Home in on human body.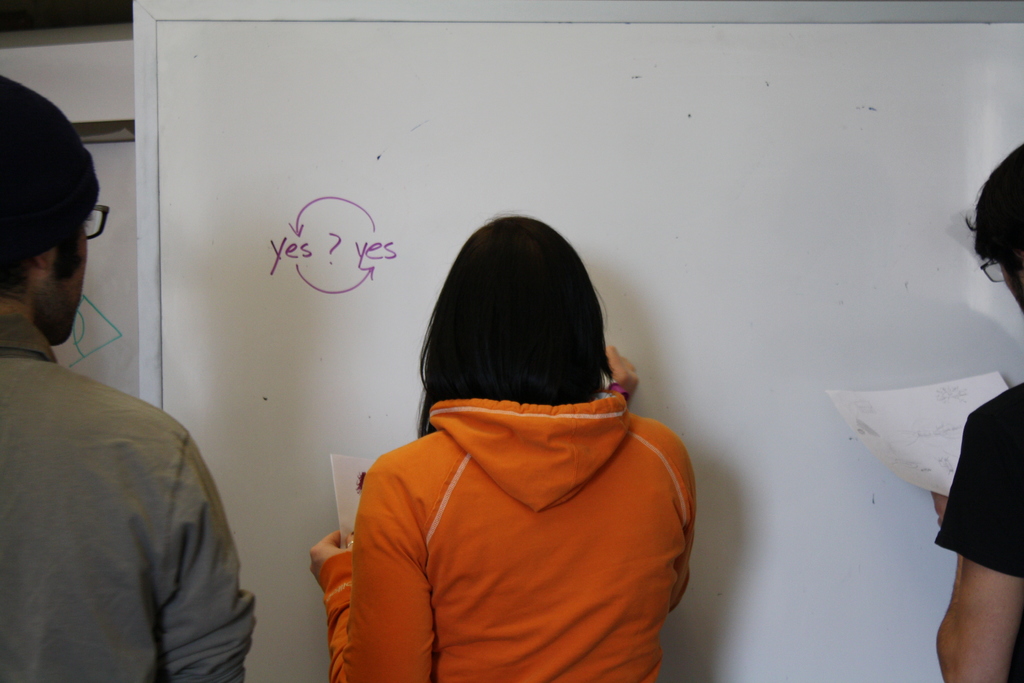
Homed in at x1=0 y1=72 x2=253 y2=682.
